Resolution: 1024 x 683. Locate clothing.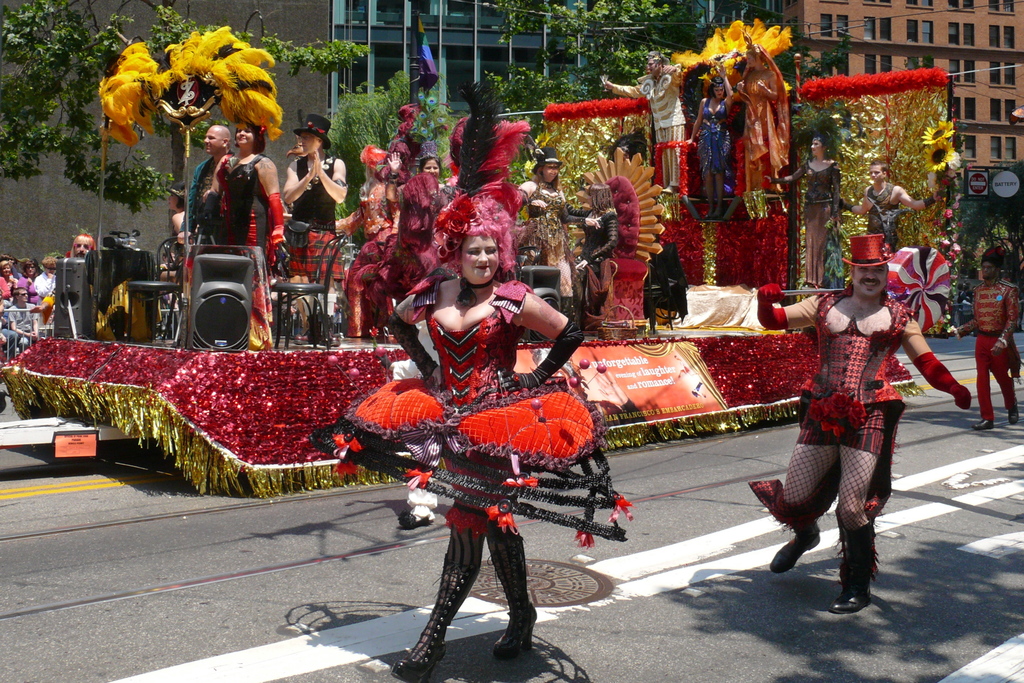
<region>698, 99, 728, 169</region>.
